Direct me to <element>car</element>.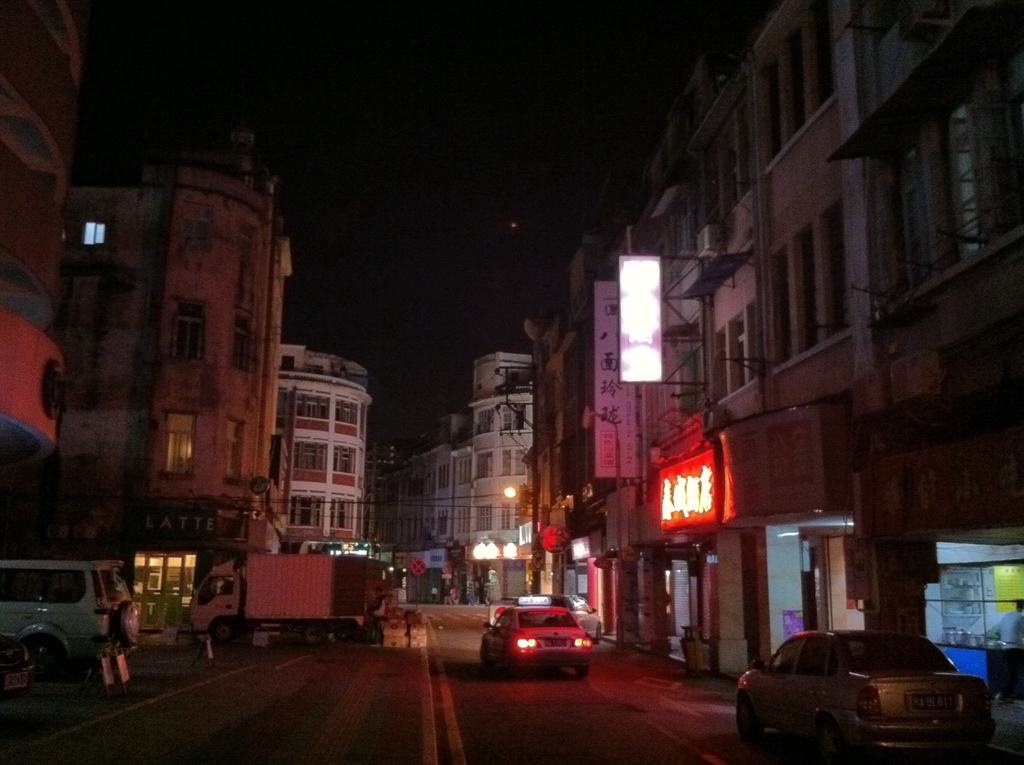
Direction: 480,596,592,677.
